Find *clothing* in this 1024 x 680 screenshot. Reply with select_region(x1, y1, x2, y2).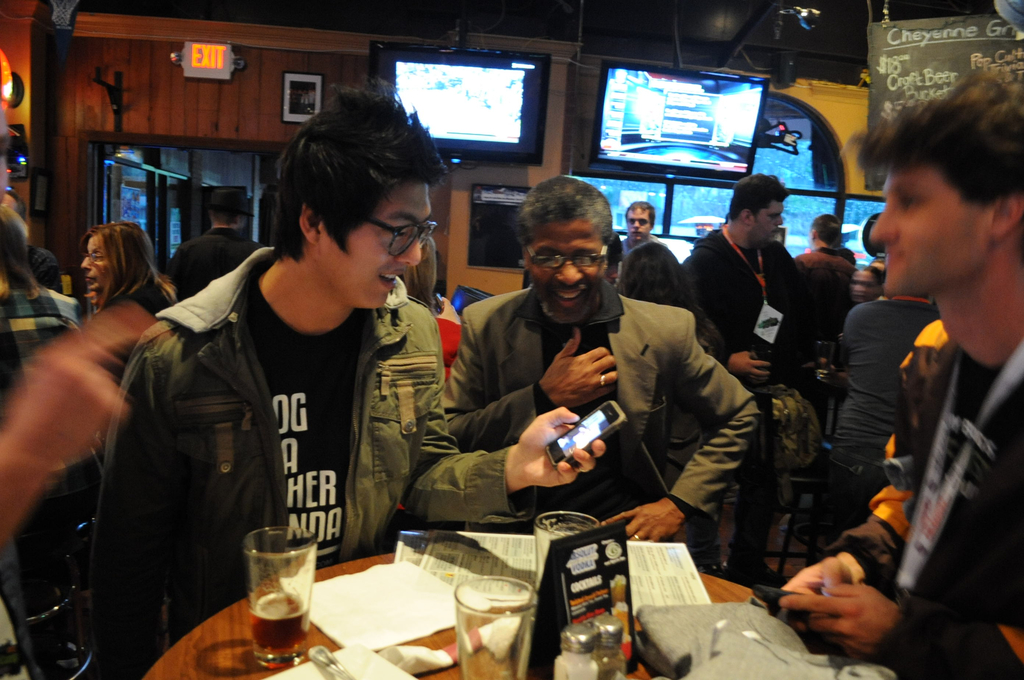
select_region(793, 240, 861, 345).
